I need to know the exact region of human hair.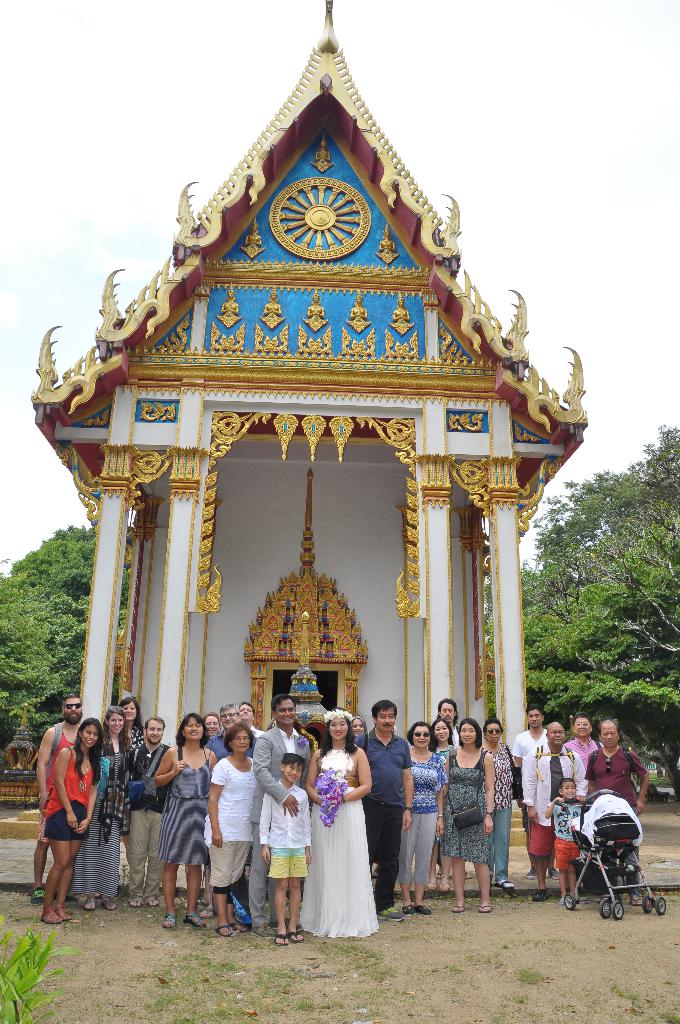
Region: Rect(203, 710, 221, 724).
